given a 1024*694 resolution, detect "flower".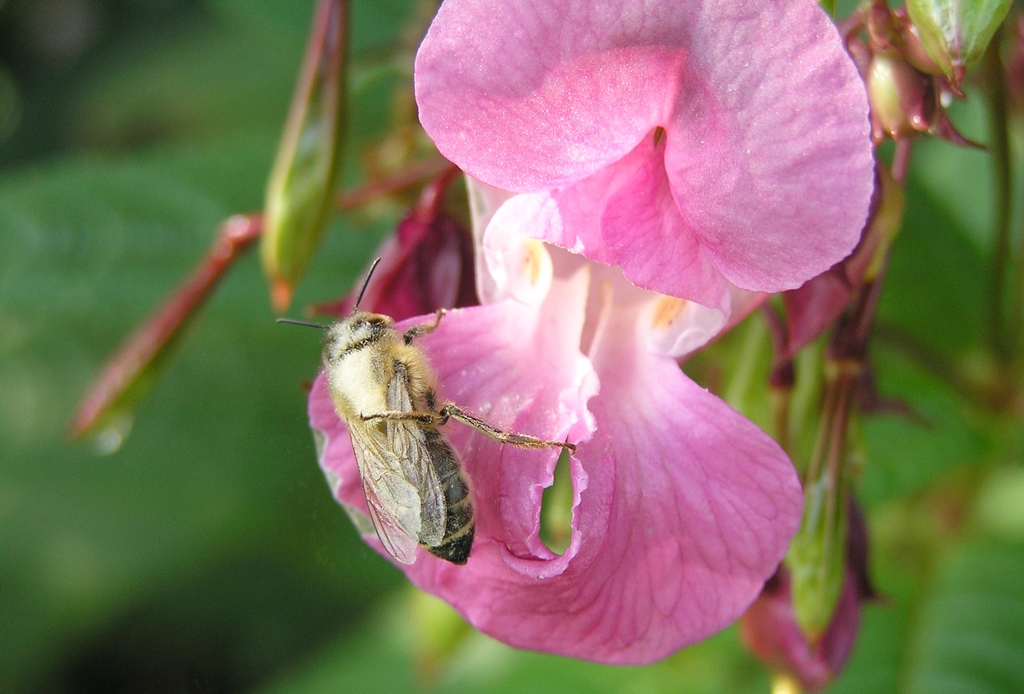
rect(411, 0, 897, 326).
